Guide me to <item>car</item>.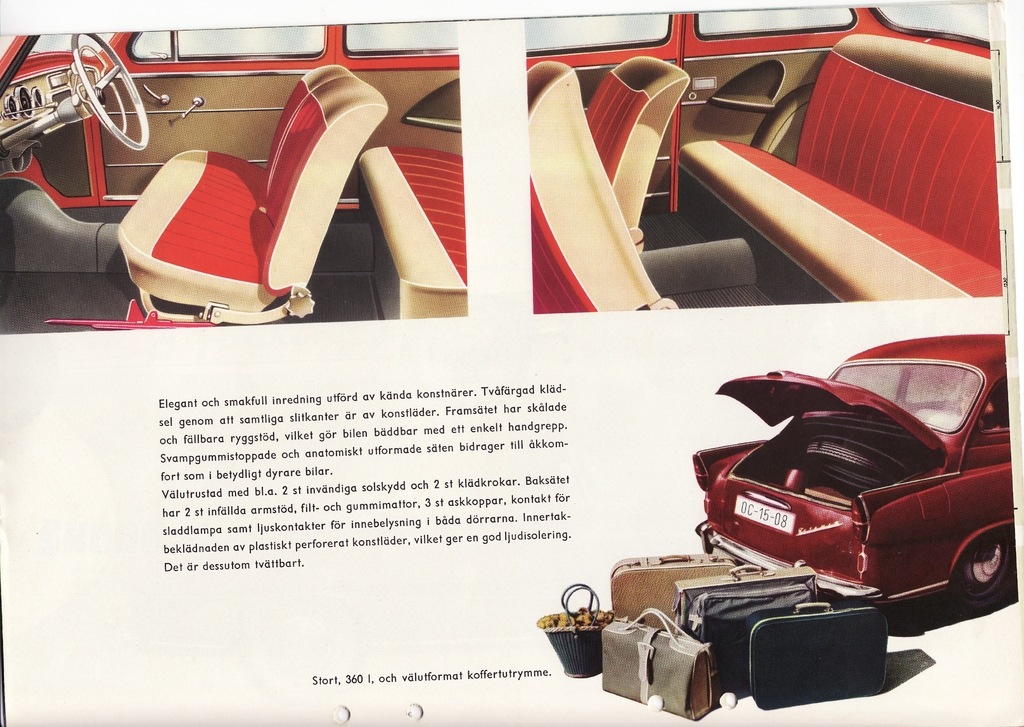
Guidance: 522/0/998/316.
